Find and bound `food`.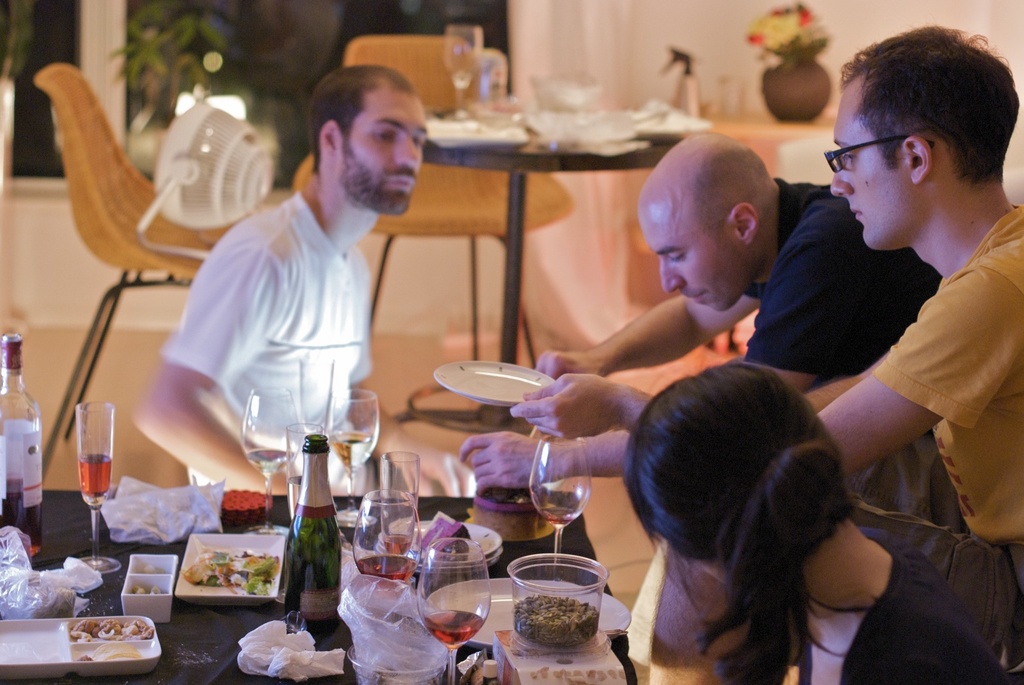
Bound: bbox=[132, 583, 163, 595].
